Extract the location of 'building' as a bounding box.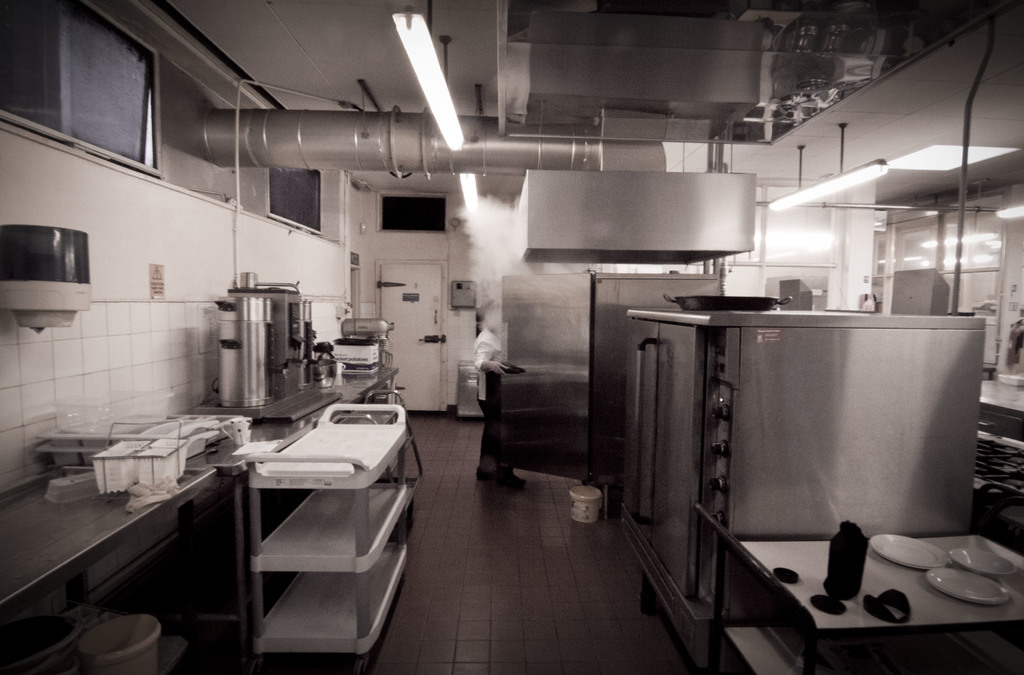
box=[0, 0, 1023, 674].
